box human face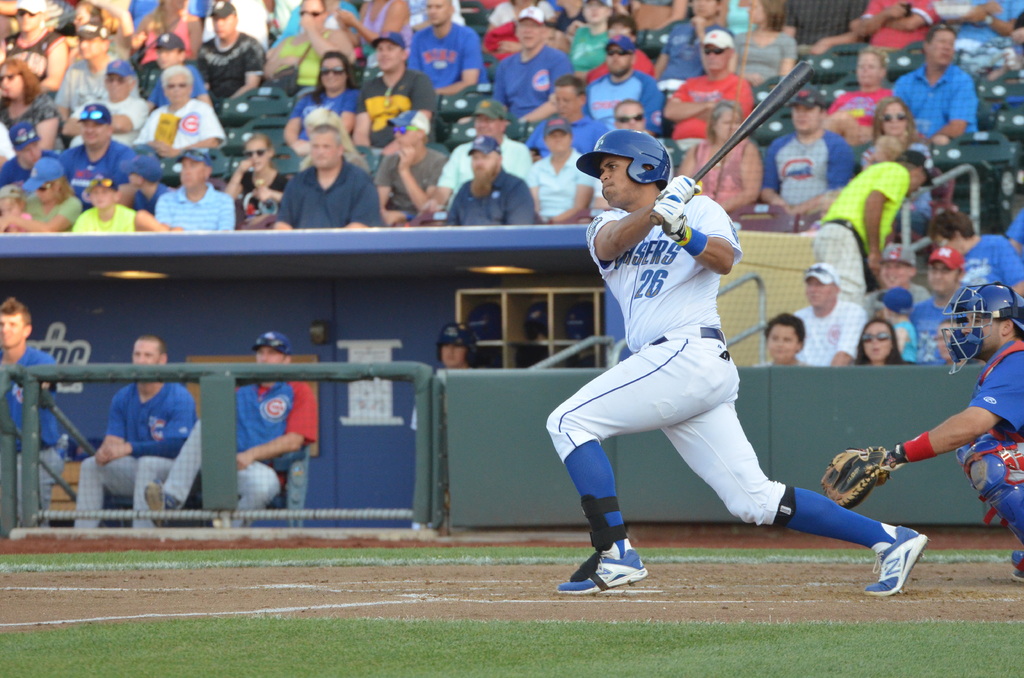
locate(435, 327, 480, 367)
